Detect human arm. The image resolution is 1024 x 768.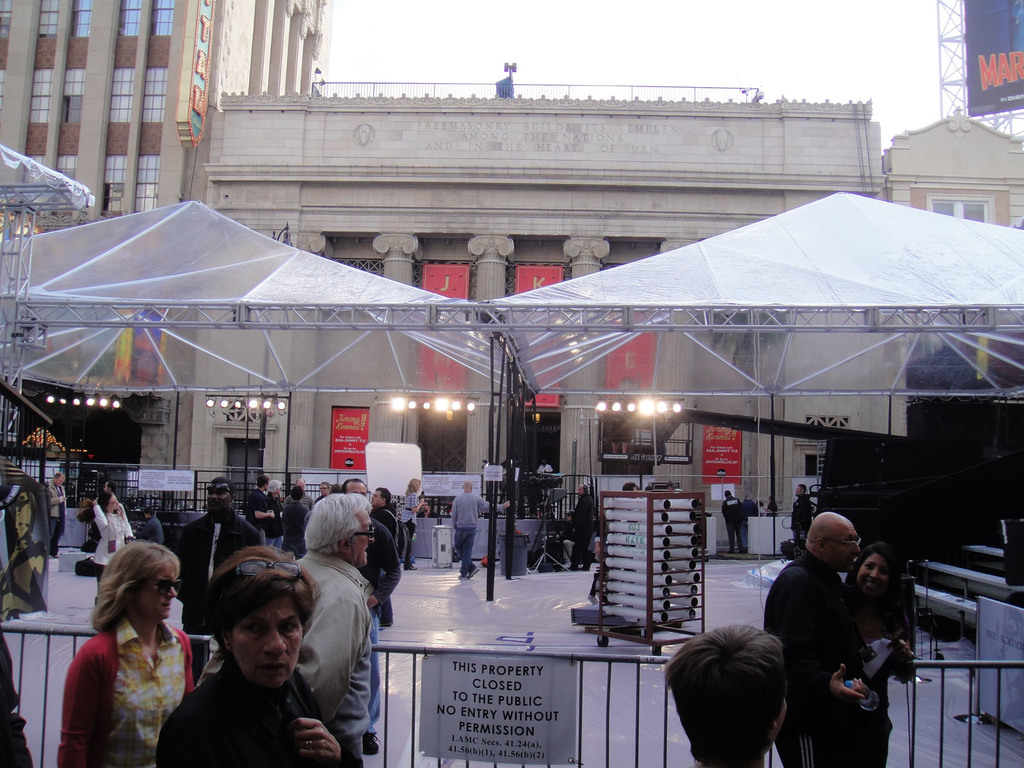
(877, 589, 914, 689).
